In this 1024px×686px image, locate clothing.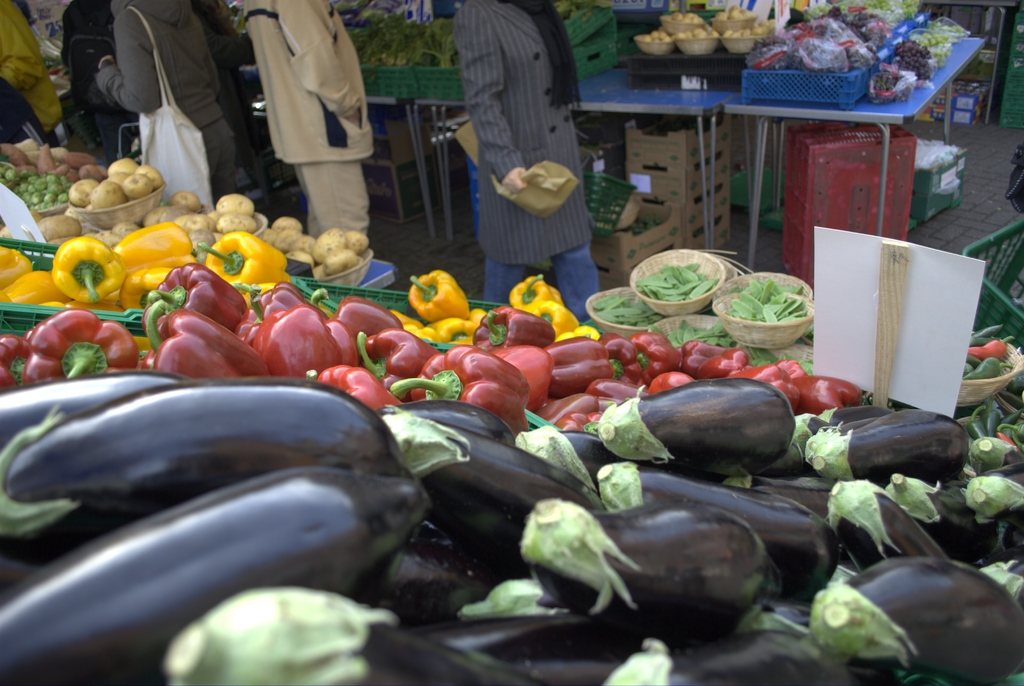
Bounding box: [446, 0, 602, 319].
